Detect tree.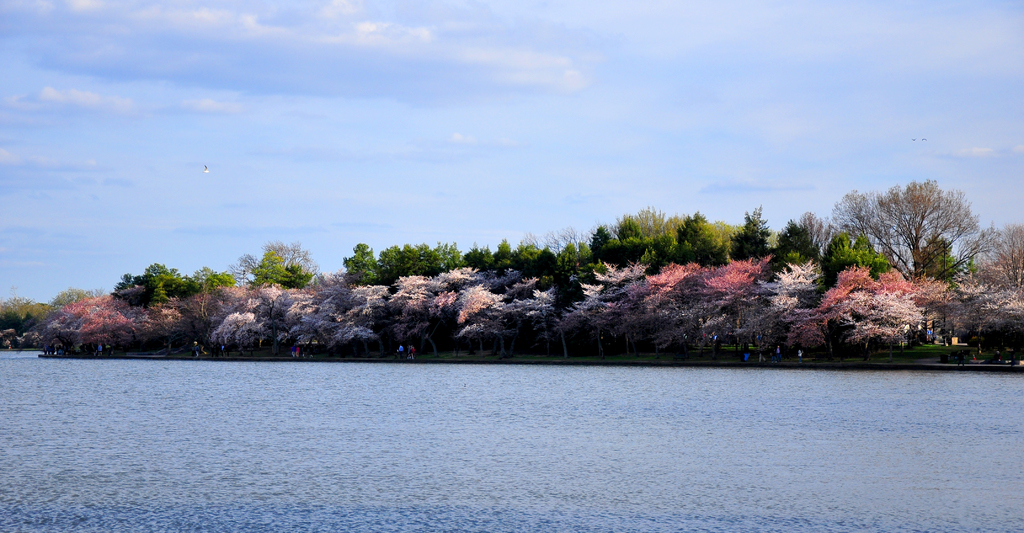
Detected at 828,174,998,281.
